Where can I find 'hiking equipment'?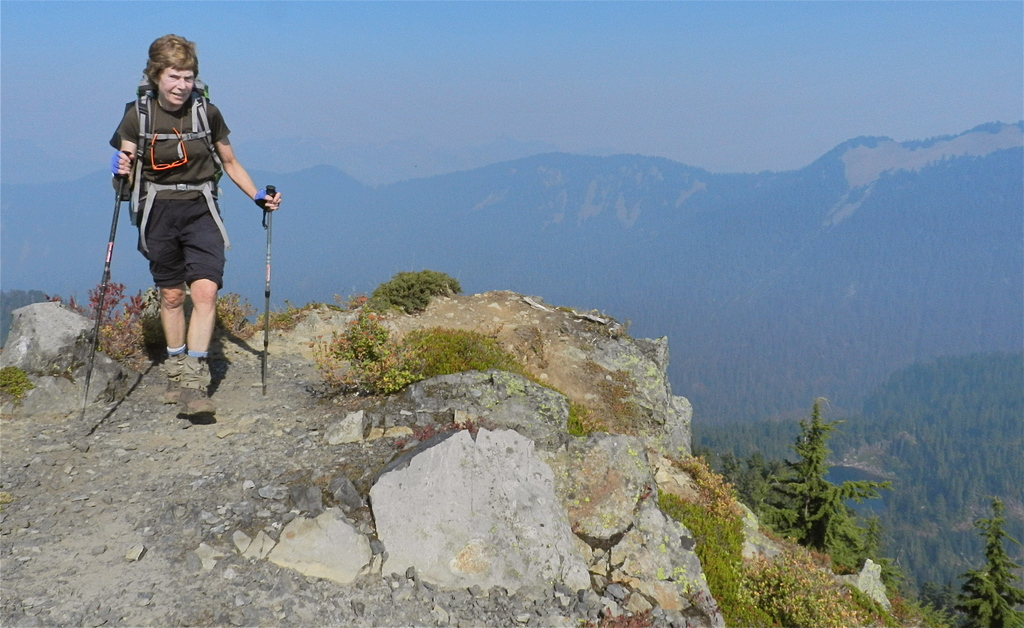
You can find it at bbox=(129, 71, 216, 218).
